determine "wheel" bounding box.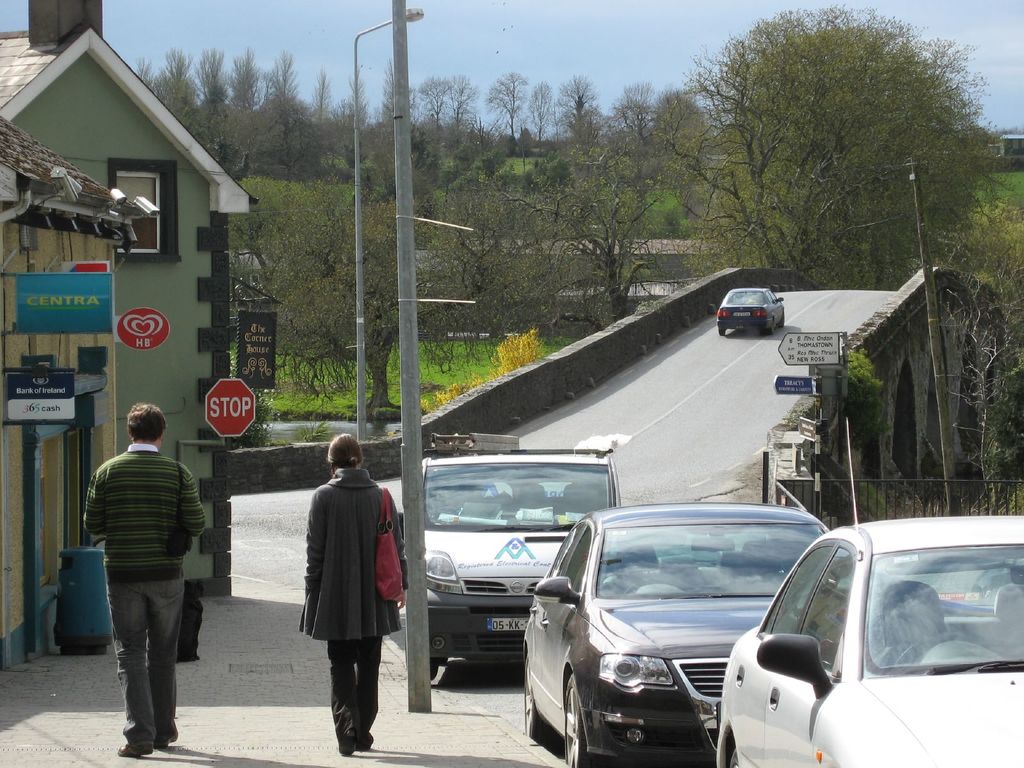
Determined: {"left": 766, "top": 321, "right": 775, "bottom": 333}.
